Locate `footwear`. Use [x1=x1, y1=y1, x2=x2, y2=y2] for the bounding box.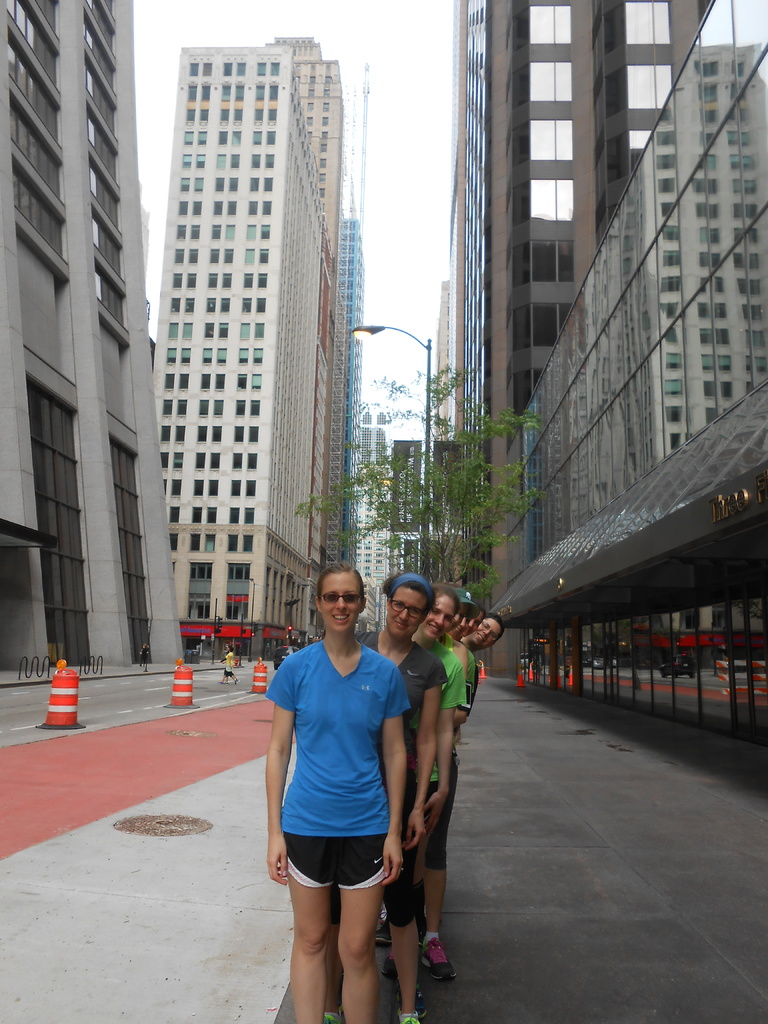
[x1=431, y1=934, x2=453, y2=986].
